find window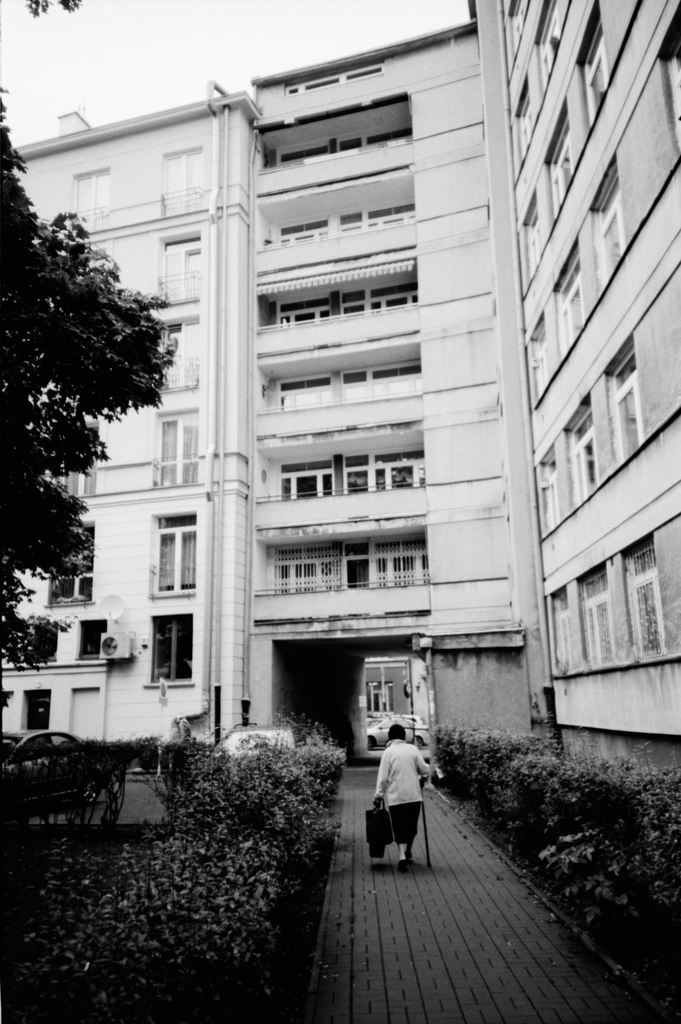
554:125:580:202
